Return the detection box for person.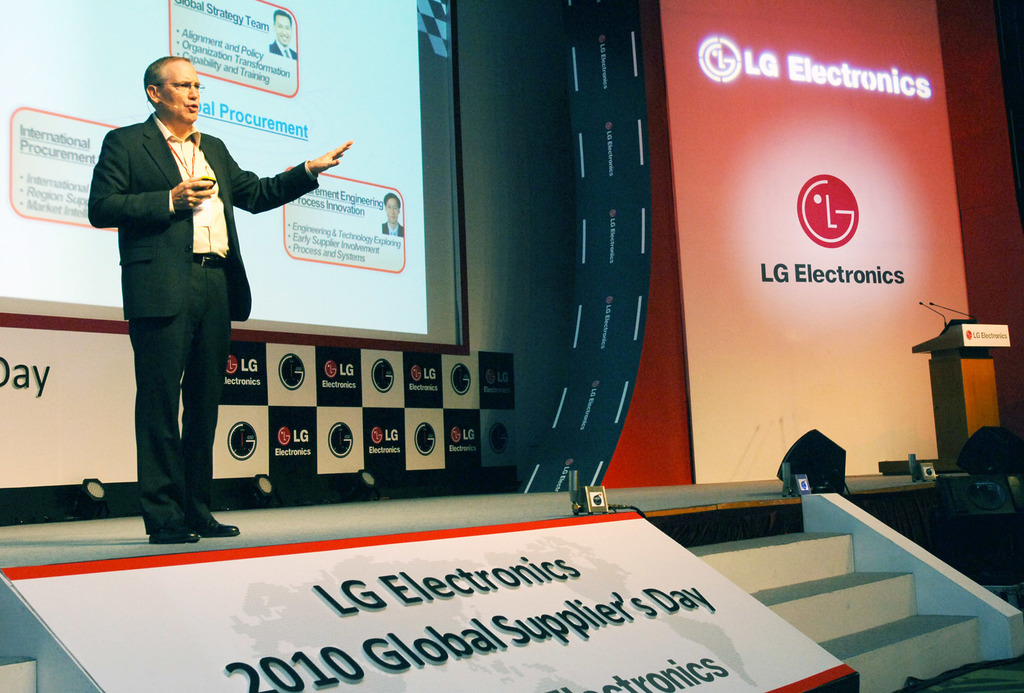
rect(84, 55, 358, 545).
